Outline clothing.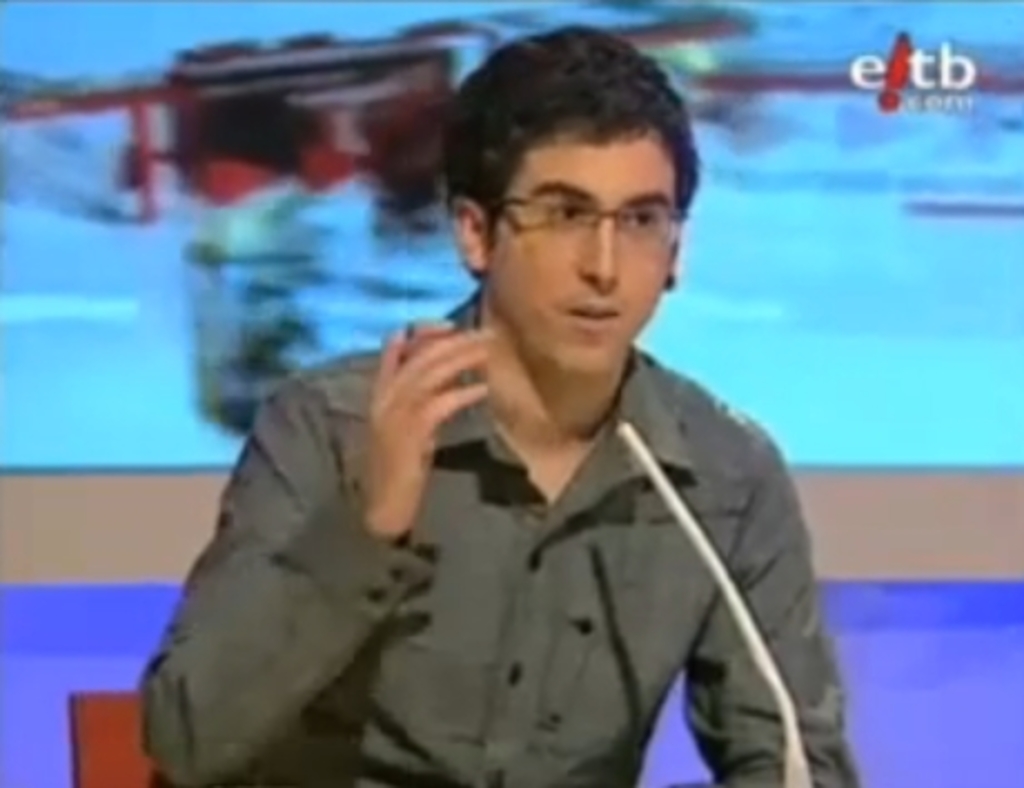
Outline: BBox(142, 321, 855, 781).
